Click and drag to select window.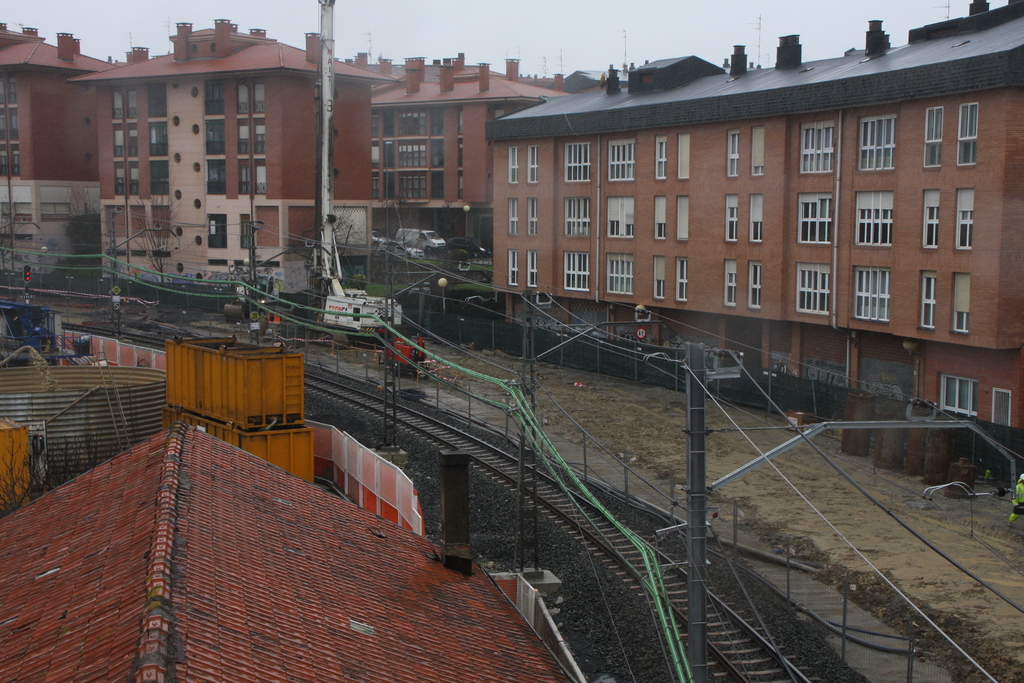
Selection: <region>961, 99, 980, 166</region>.
